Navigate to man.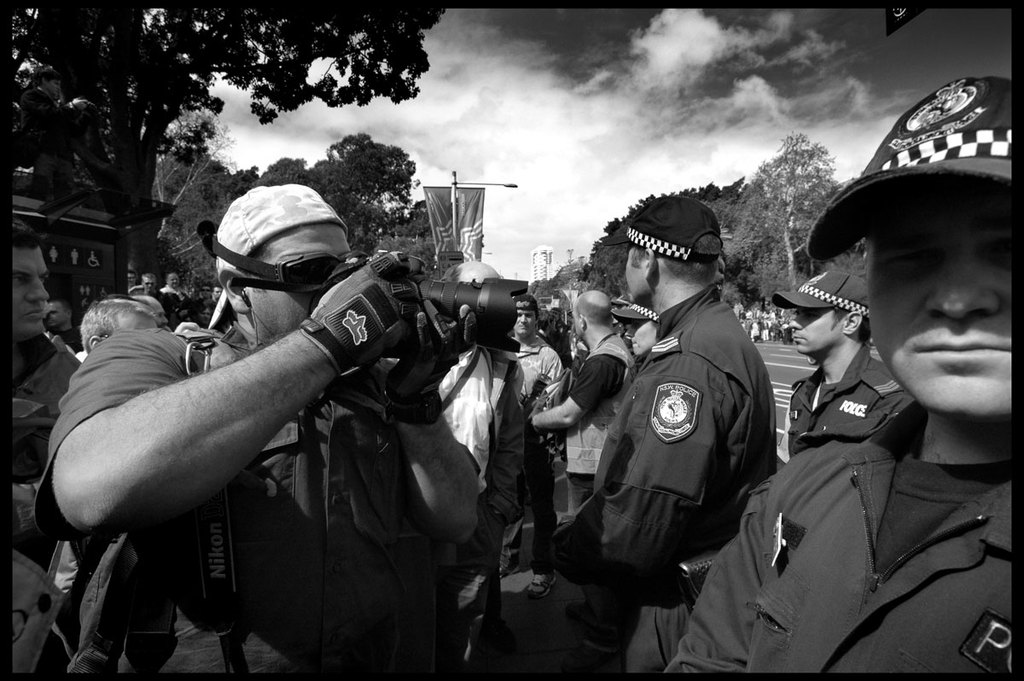
Navigation target: <bbox>509, 293, 558, 386</bbox>.
